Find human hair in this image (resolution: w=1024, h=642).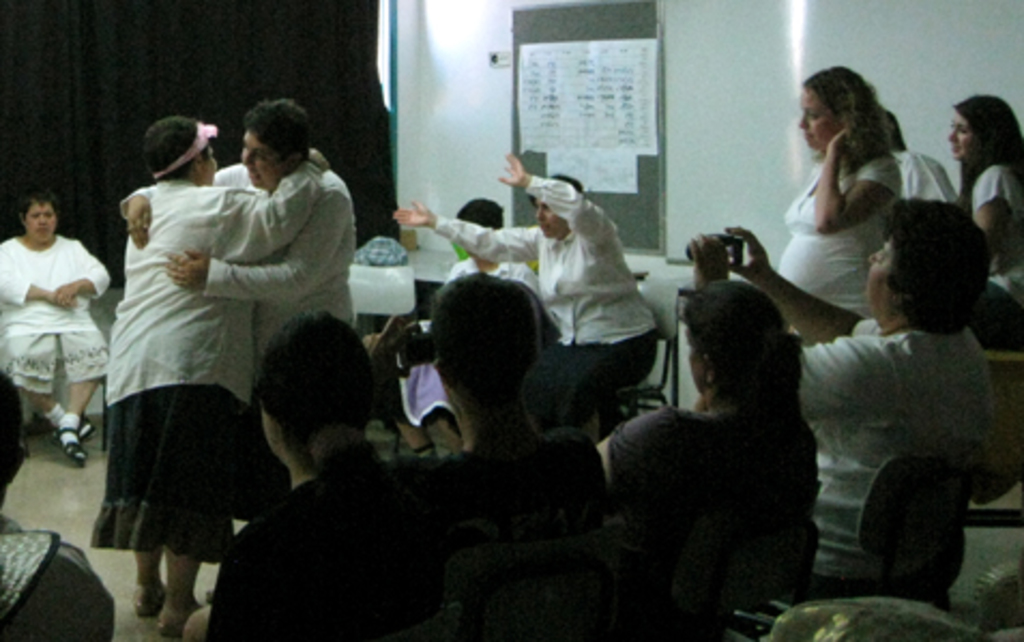
l=457, t=191, r=502, b=230.
